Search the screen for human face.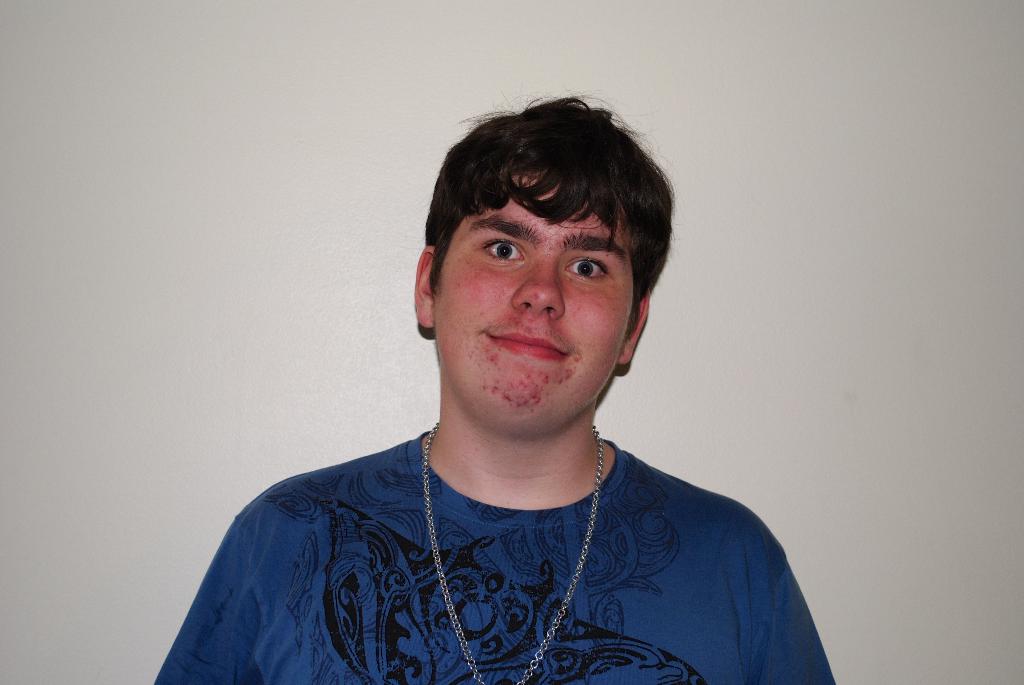
Found at pyautogui.locateOnScreen(435, 169, 631, 426).
